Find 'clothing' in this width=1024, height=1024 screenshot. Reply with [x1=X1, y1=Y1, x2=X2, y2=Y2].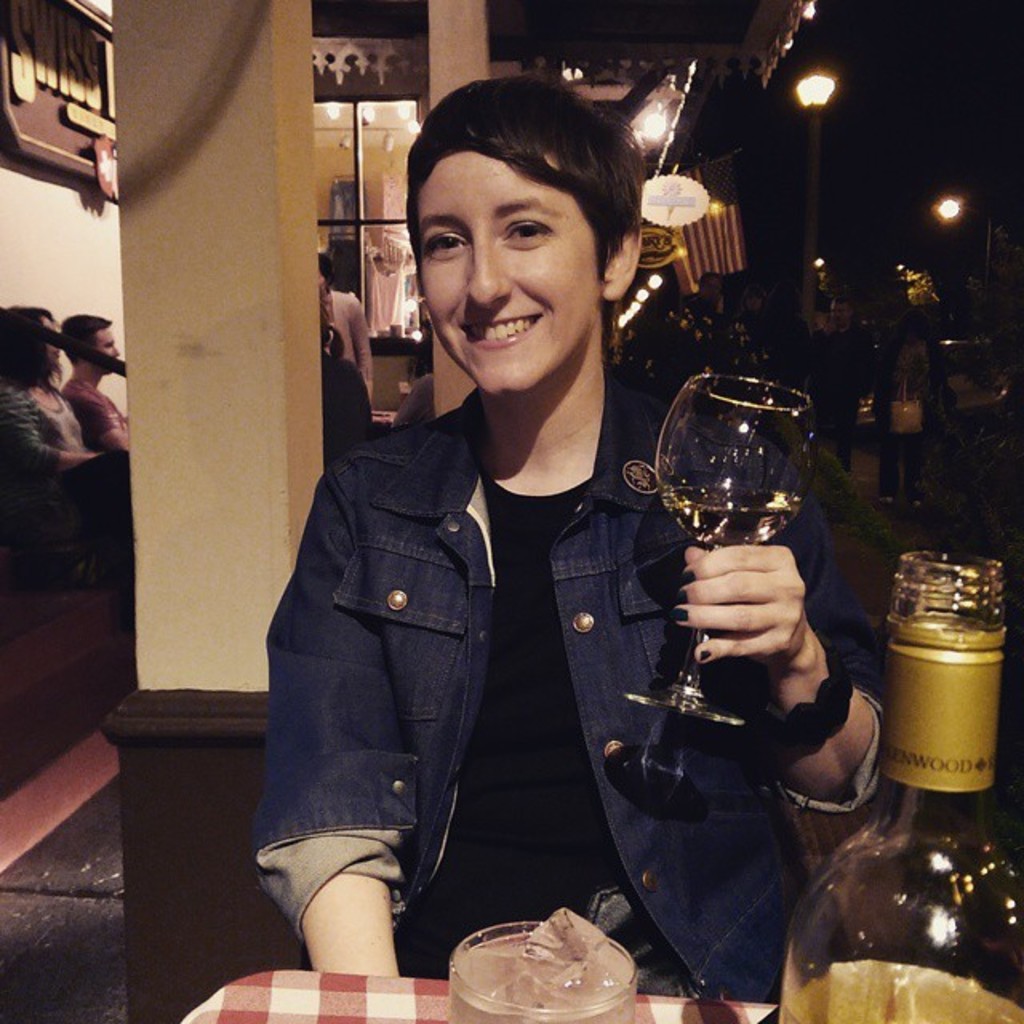
[x1=685, y1=291, x2=744, y2=331].
